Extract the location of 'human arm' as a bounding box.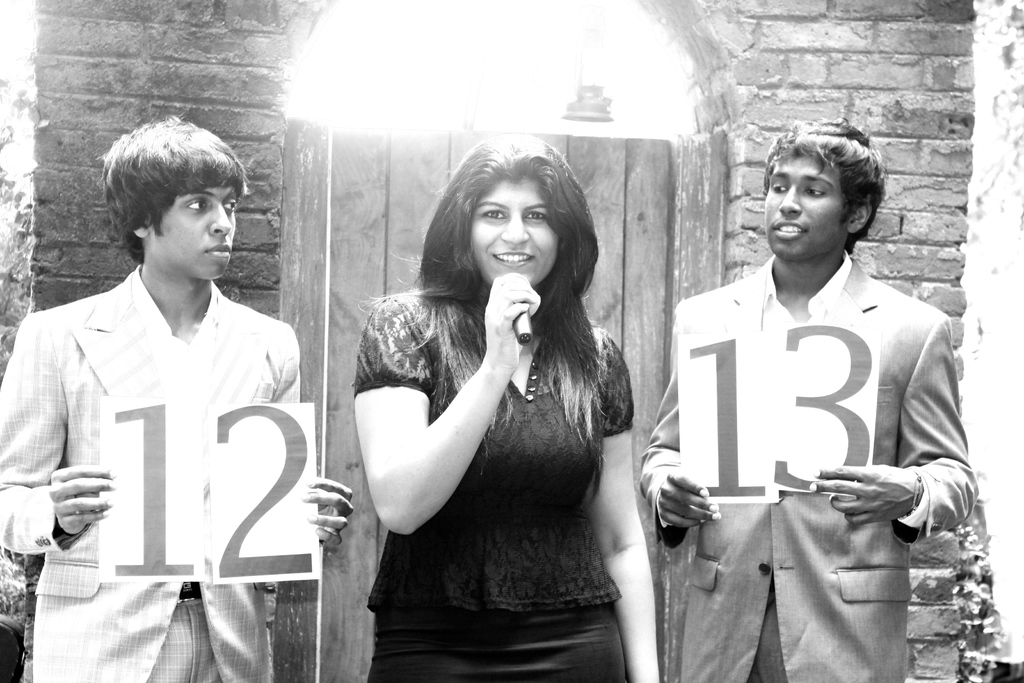
l=0, t=366, r=96, b=552.
